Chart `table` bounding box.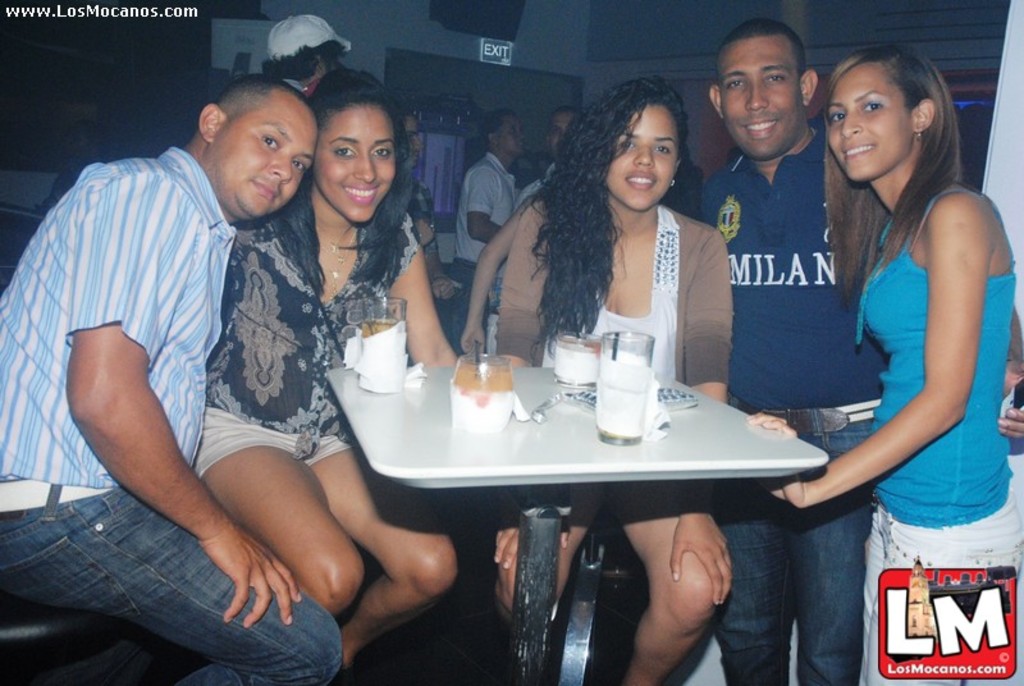
Charted: box(306, 358, 844, 639).
